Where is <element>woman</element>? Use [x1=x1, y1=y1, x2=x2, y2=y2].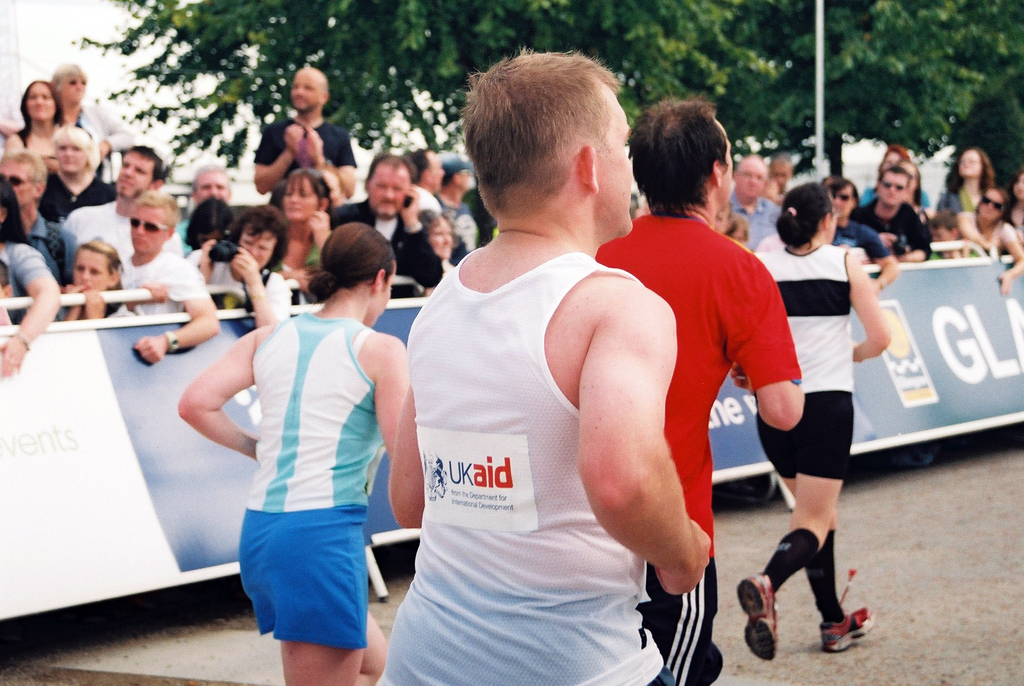
[x1=274, y1=172, x2=330, y2=281].
